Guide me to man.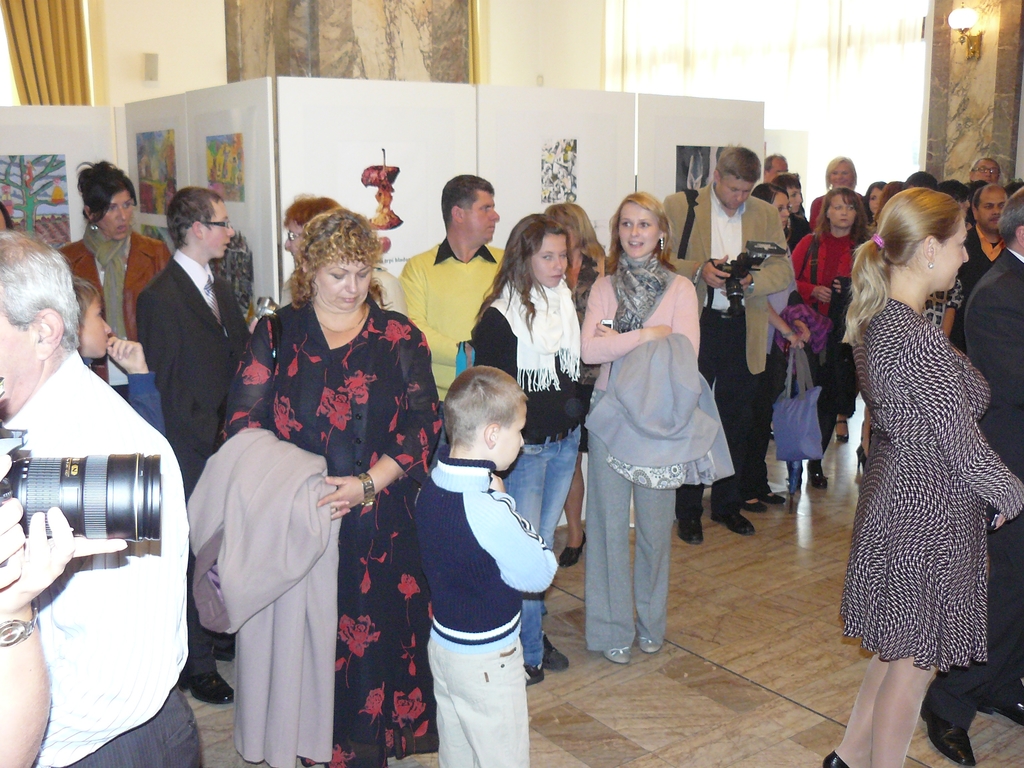
Guidance: <bbox>132, 186, 259, 705</bbox>.
